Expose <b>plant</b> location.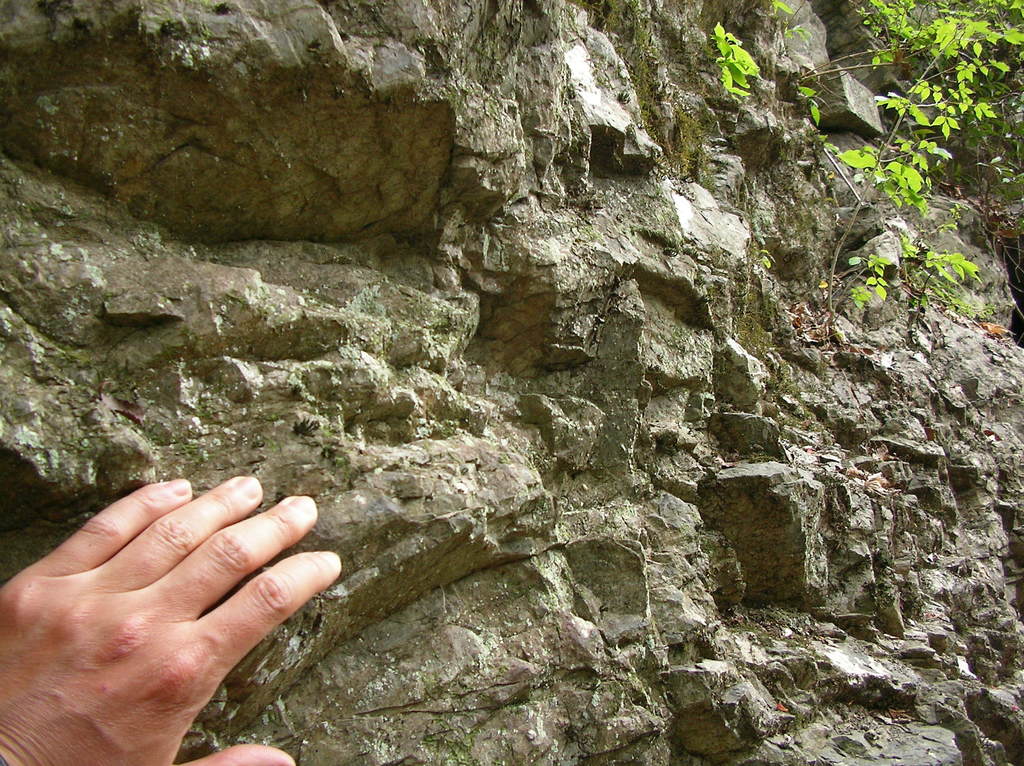
Exposed at [left=769, top=6, right=825, bottom=132].
